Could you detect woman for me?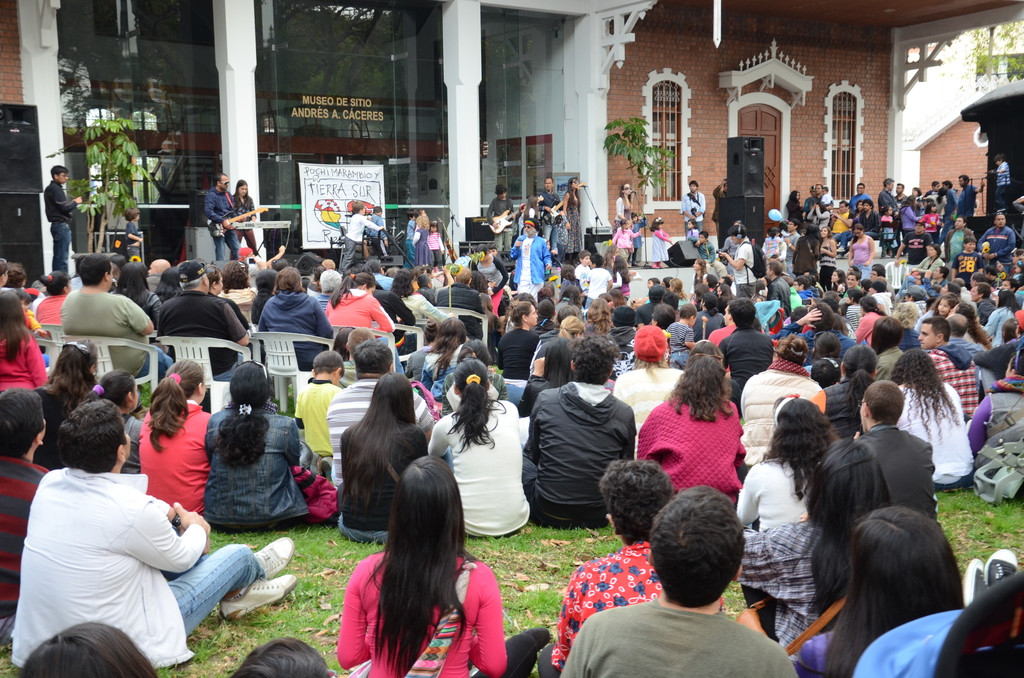
Detection result: (15, 620, 157, 677).
